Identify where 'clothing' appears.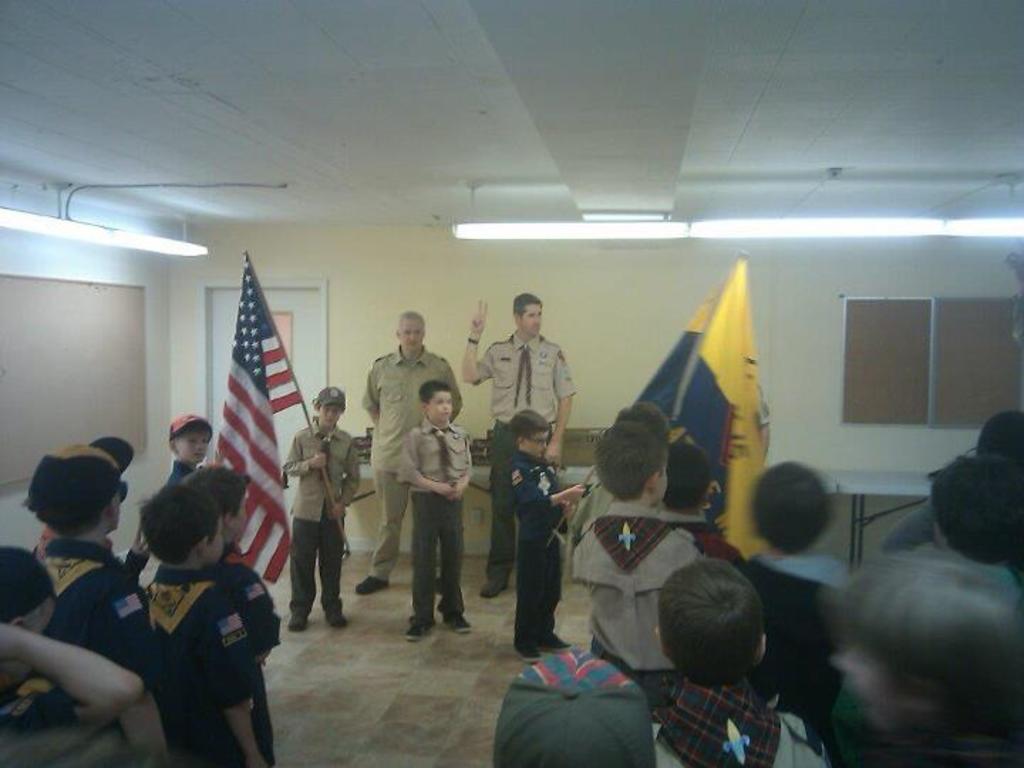
Appears at locate(198, 549, 283, 767).
